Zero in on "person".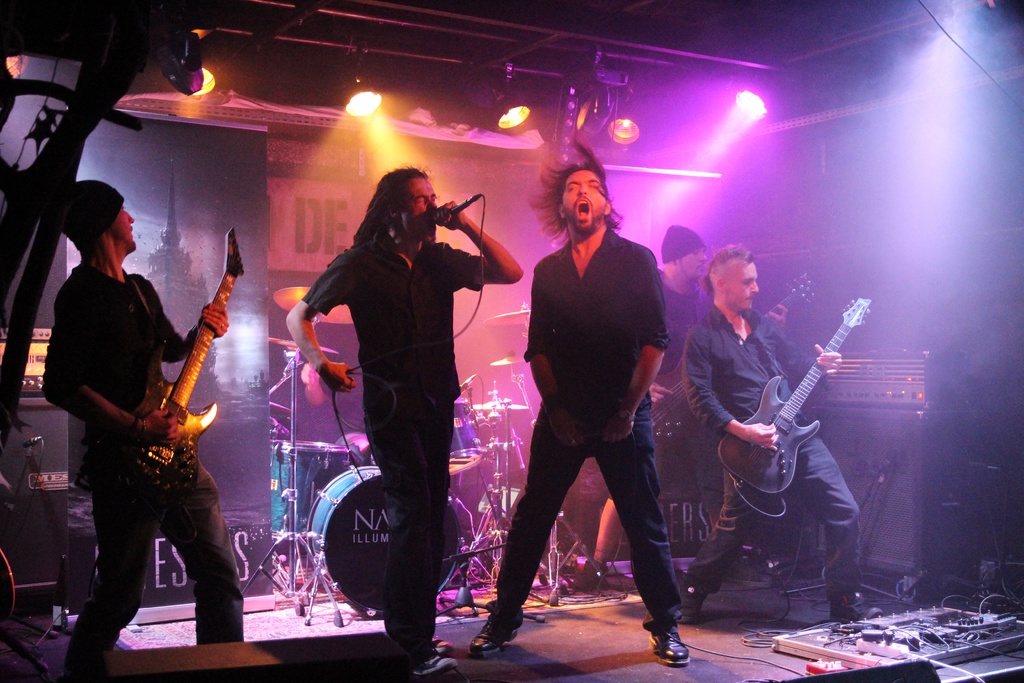
Zeroed in: x1=581 y1=220 x2=717 y2=584.
